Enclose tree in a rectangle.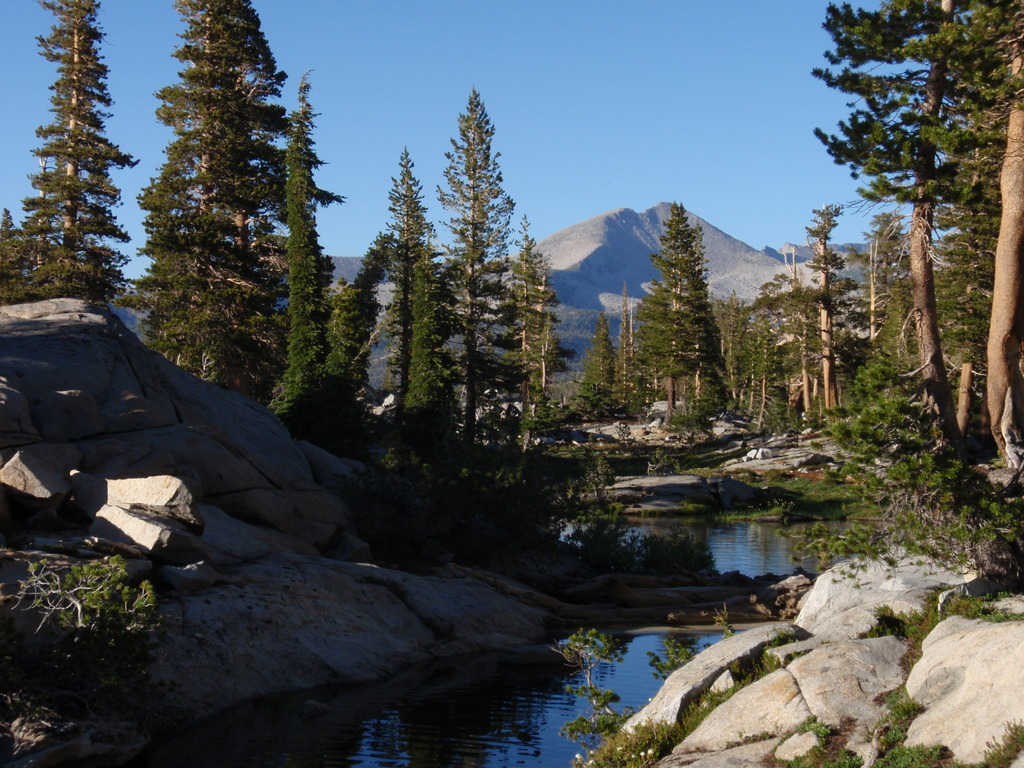
380/141/450/508.
